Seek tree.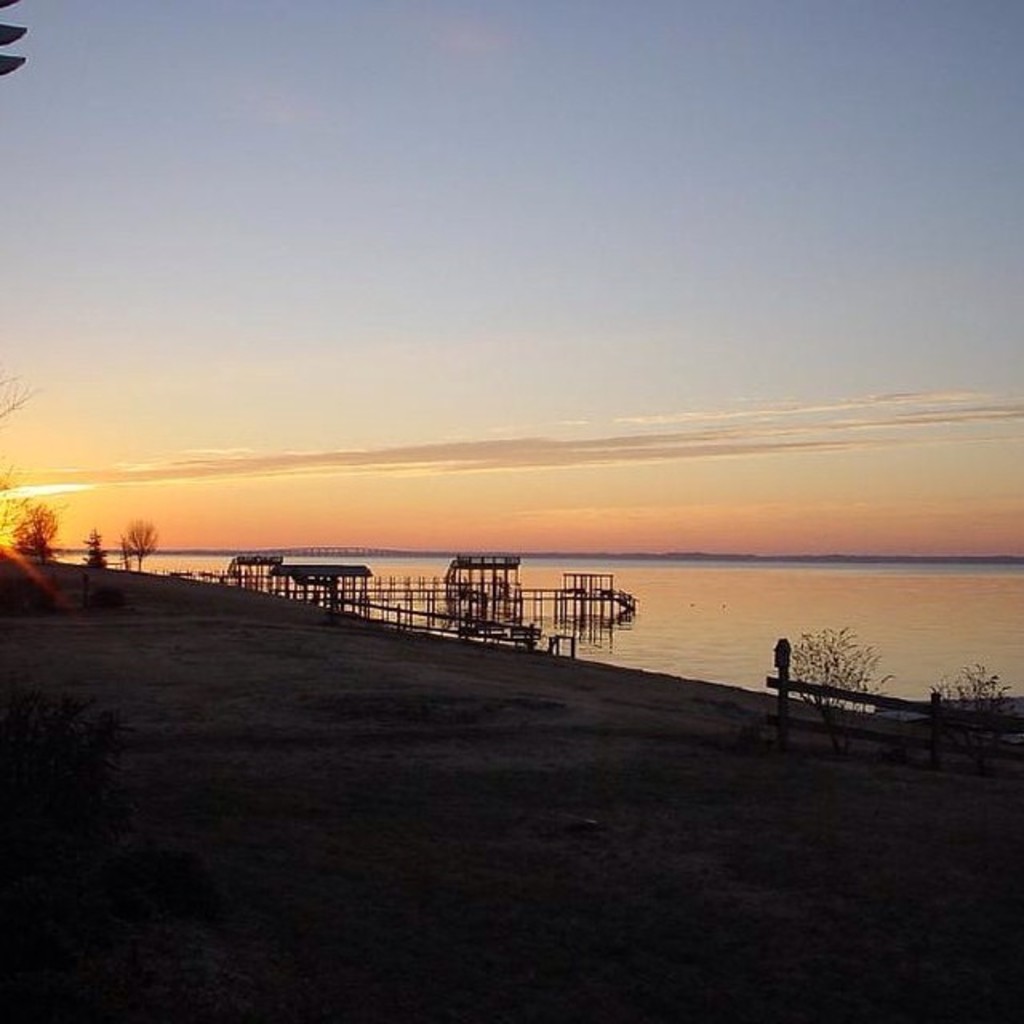
126,523,158,570.
